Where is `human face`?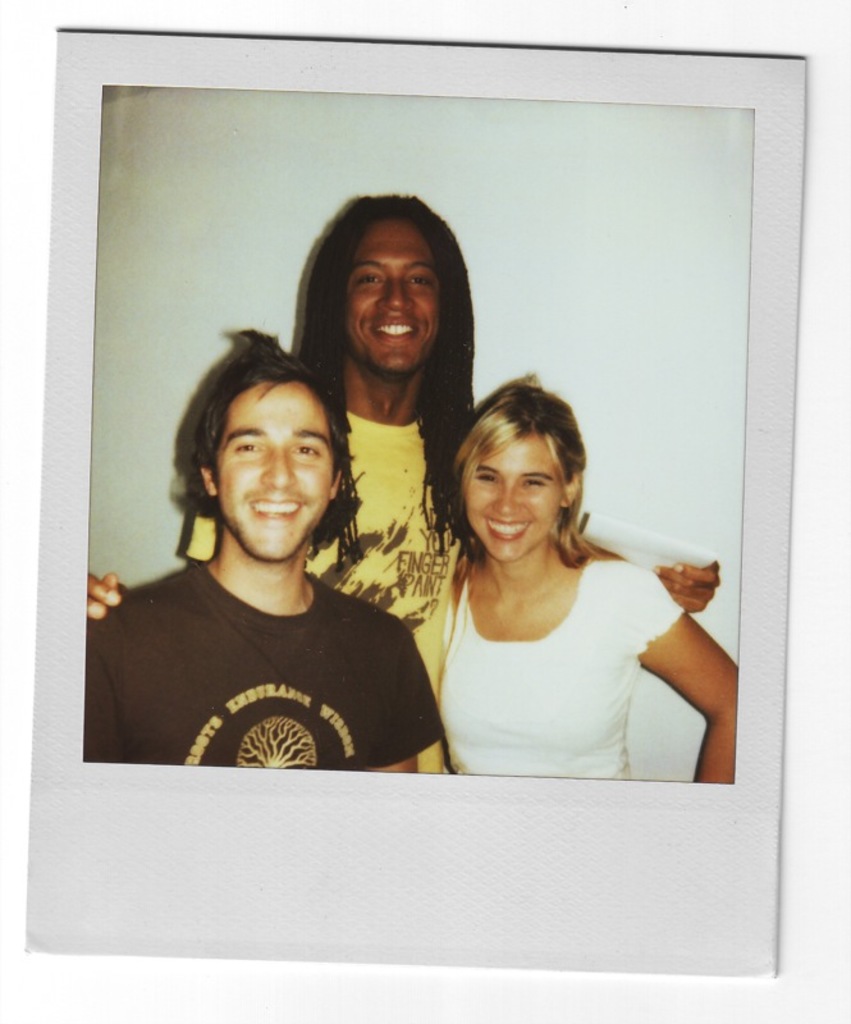
Rect(465, 439, 563, 562).
